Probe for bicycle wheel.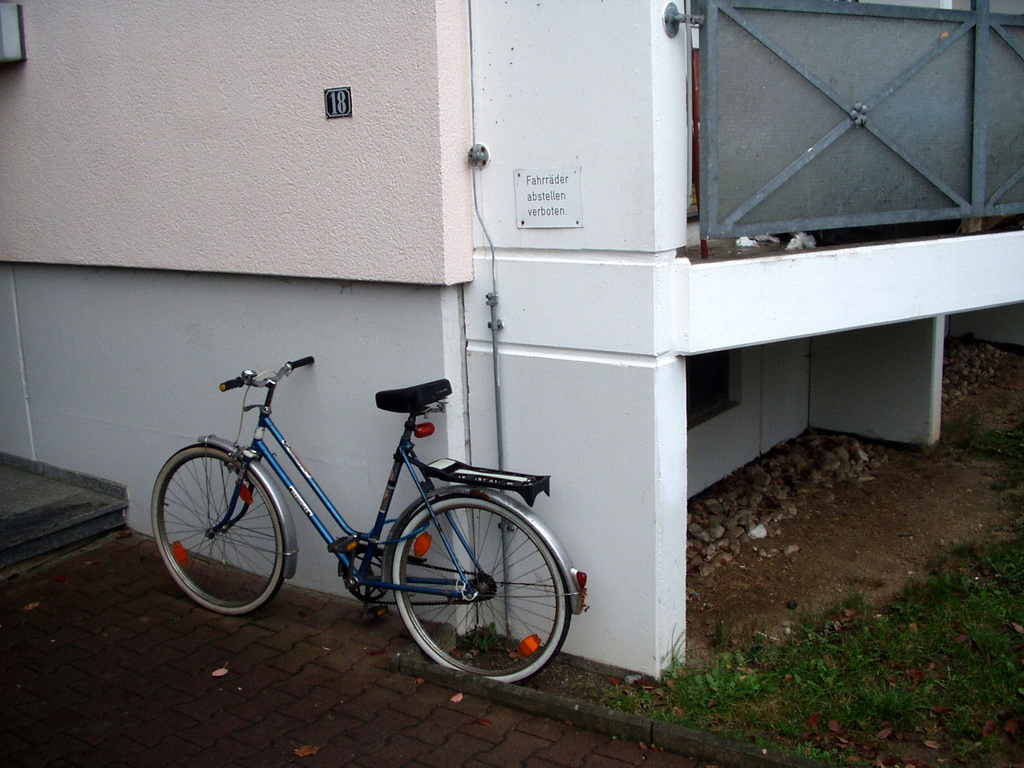
Probe result: (143, 444, 289, 621).
